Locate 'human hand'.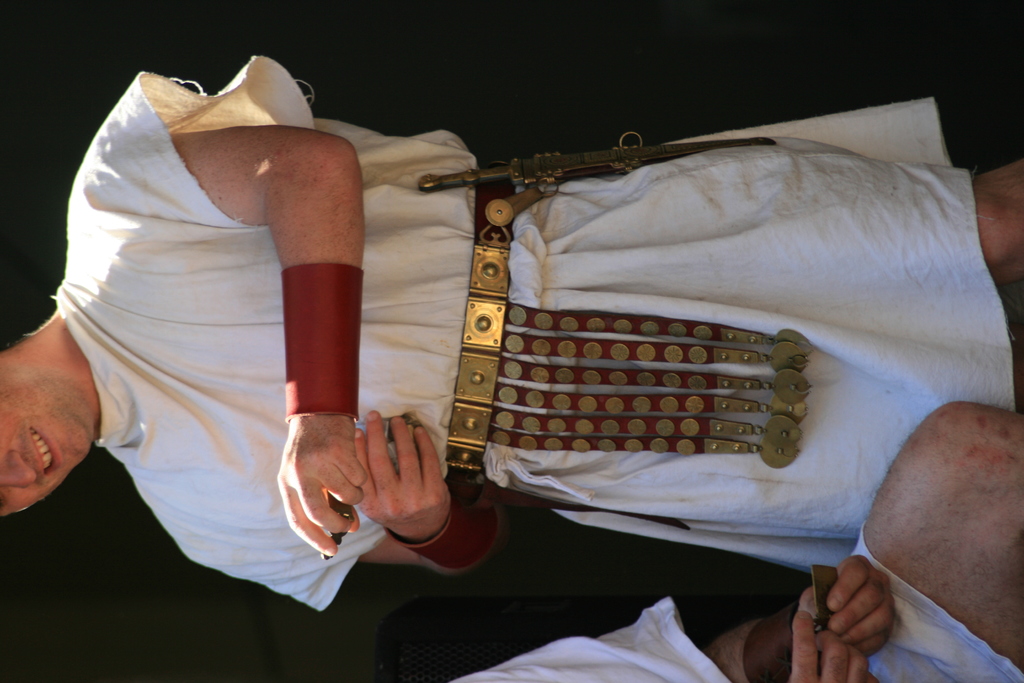
Bounding box: 277 416 369 558.
